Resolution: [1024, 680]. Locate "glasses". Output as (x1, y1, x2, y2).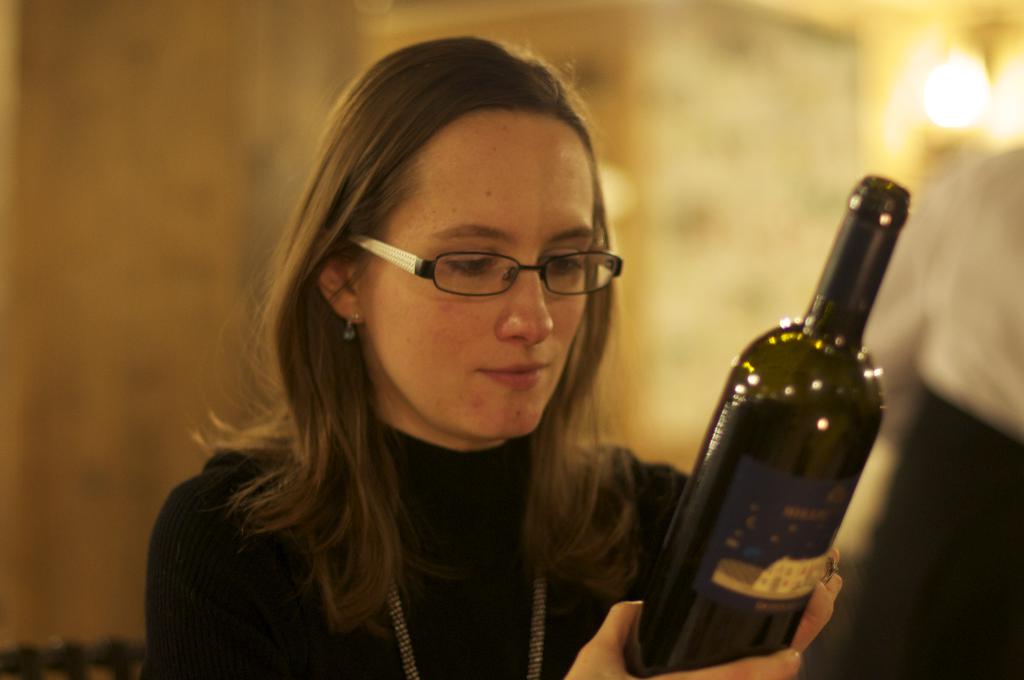
(353, 225, 608, 311).
